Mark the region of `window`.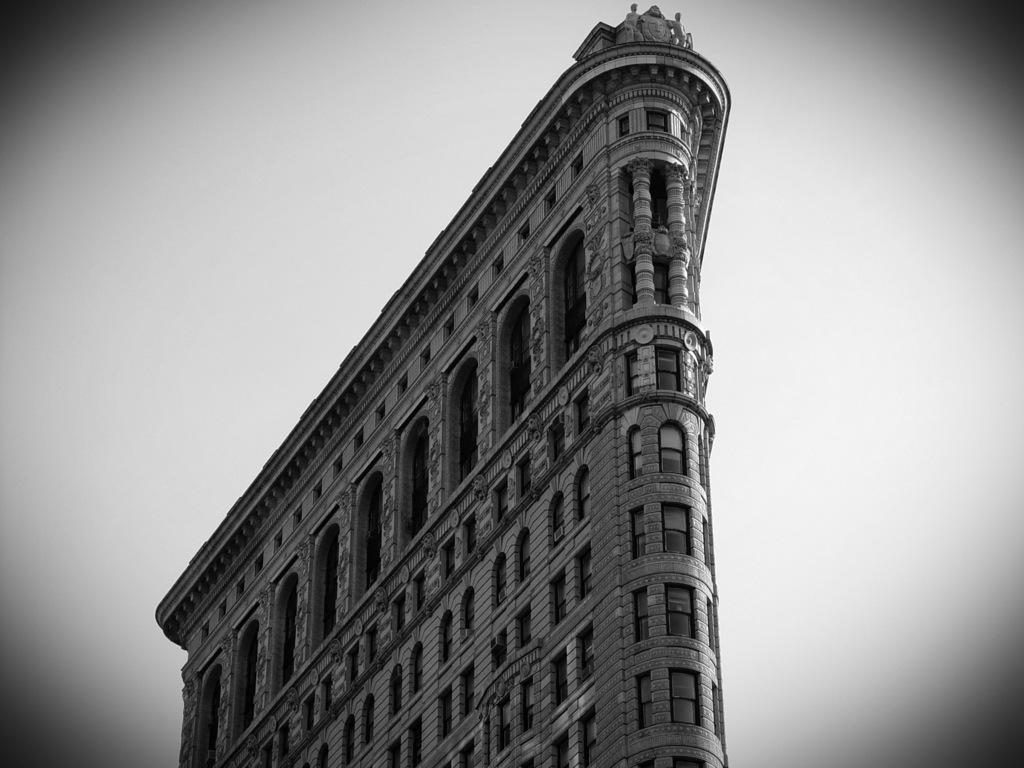
Region: <bbox>316, 741, 330, 767</bbox>.
